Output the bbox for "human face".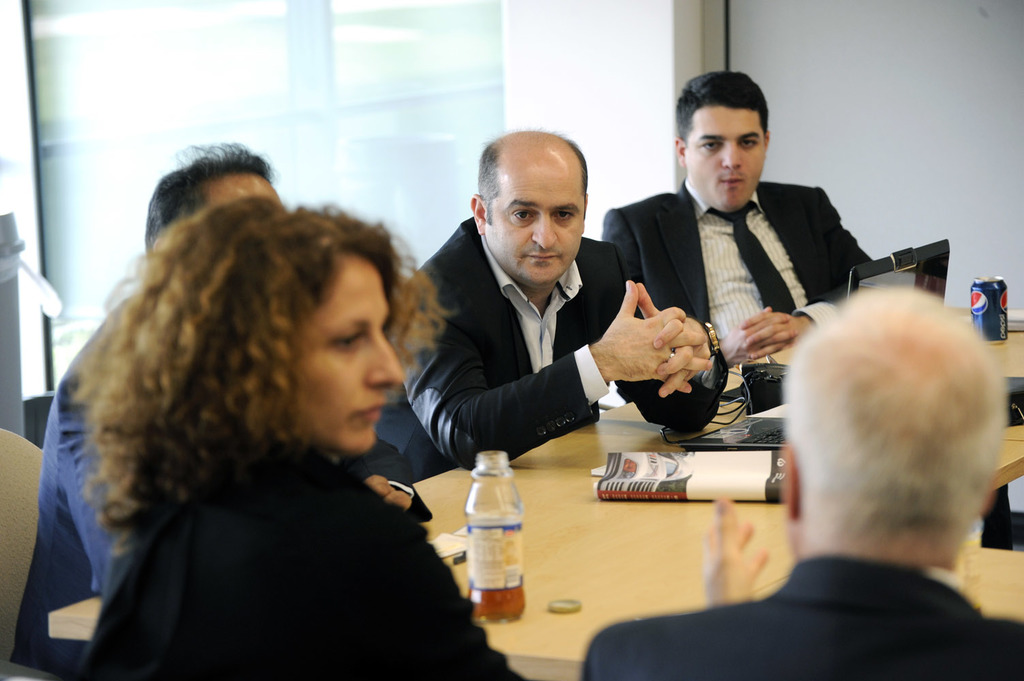
bbox(686, 105, 766, 208).
